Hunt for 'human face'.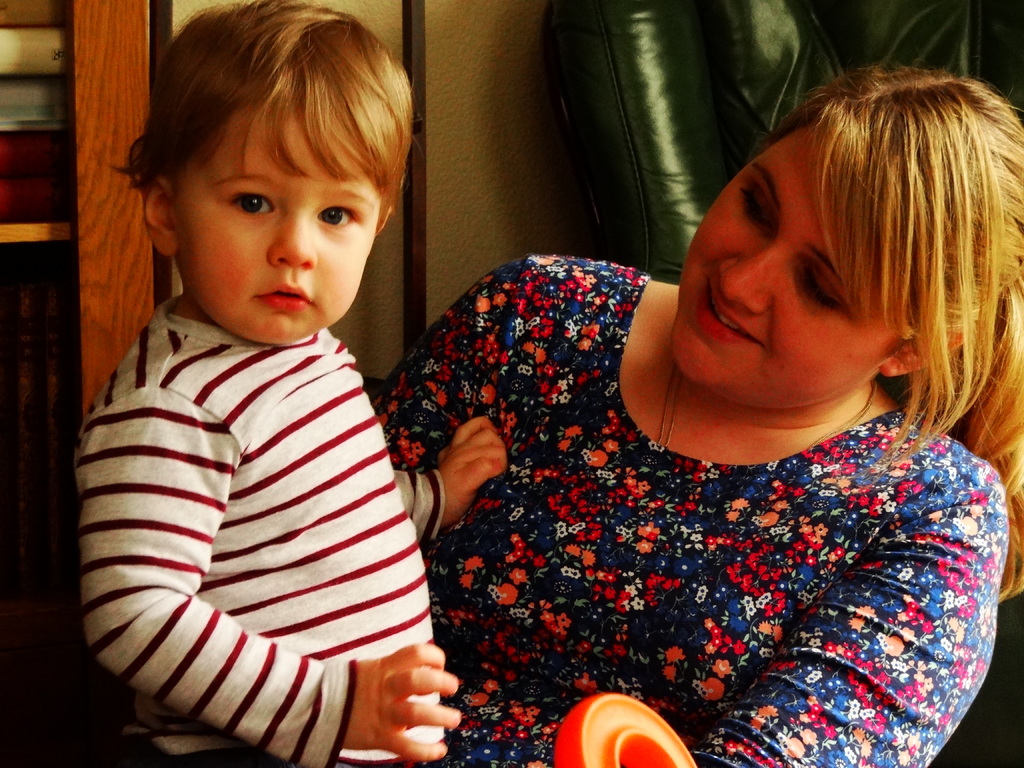
Hunted down at {"x1": 678, "y1": 121, "x2": 904, "y2": 403}.
